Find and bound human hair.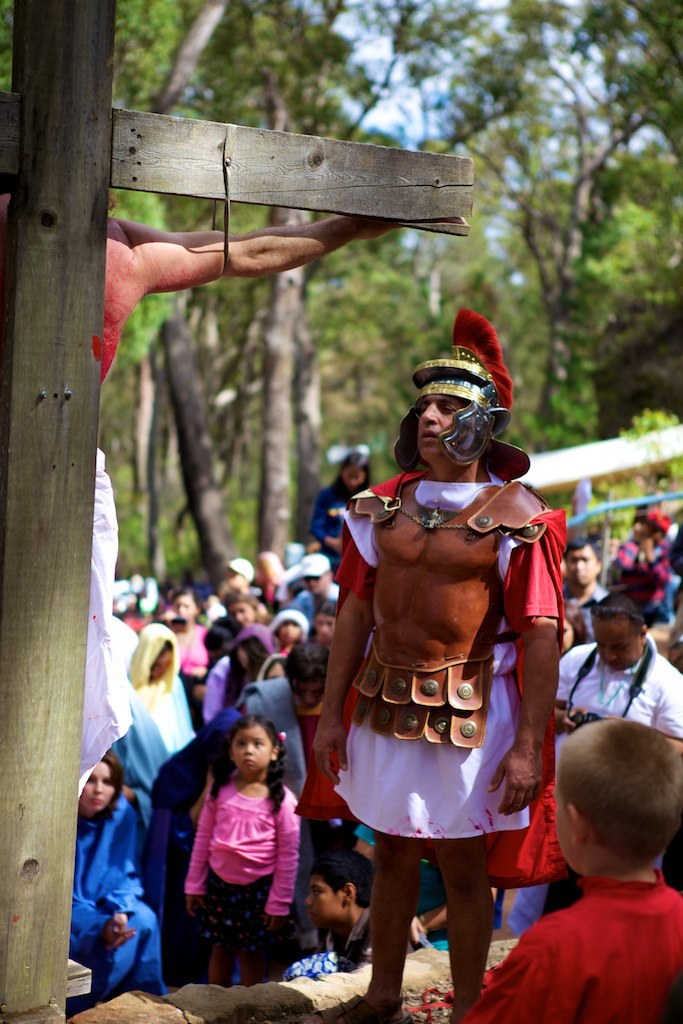
Bound: (315,597,338,617).
